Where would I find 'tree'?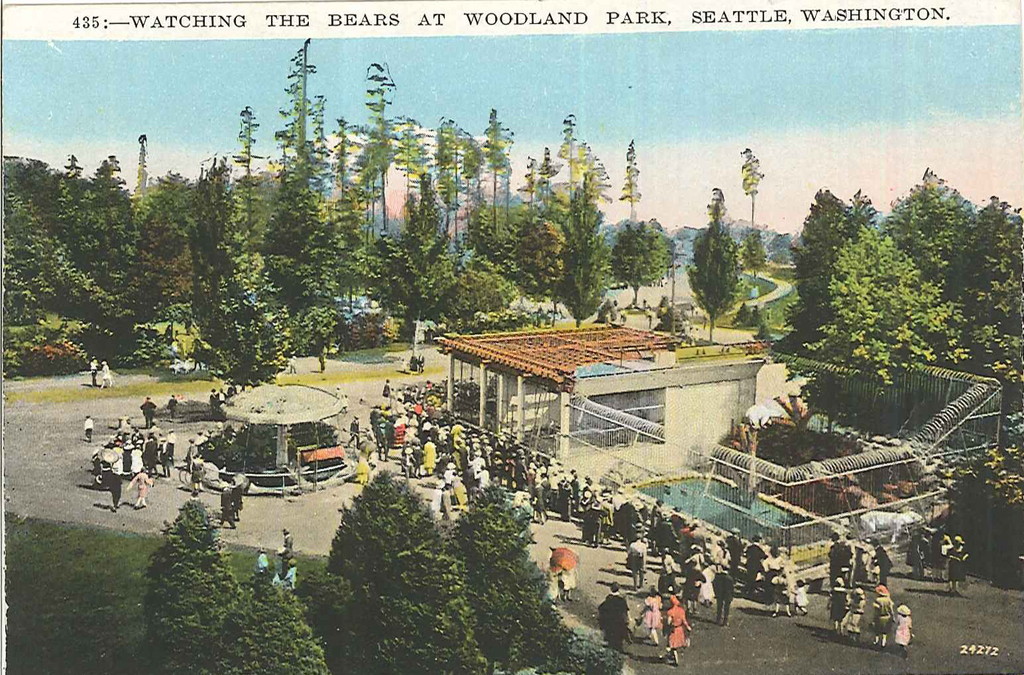
At 681, 188, 724, 349.
